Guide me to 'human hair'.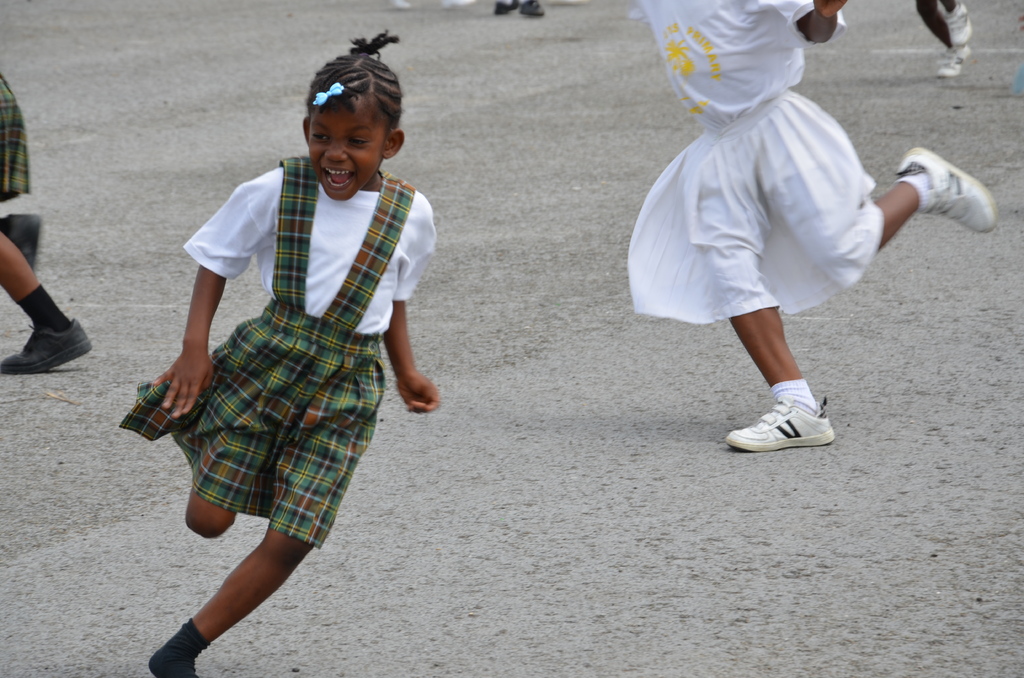
Guidance: BBox(300, 26, 410, 128).
